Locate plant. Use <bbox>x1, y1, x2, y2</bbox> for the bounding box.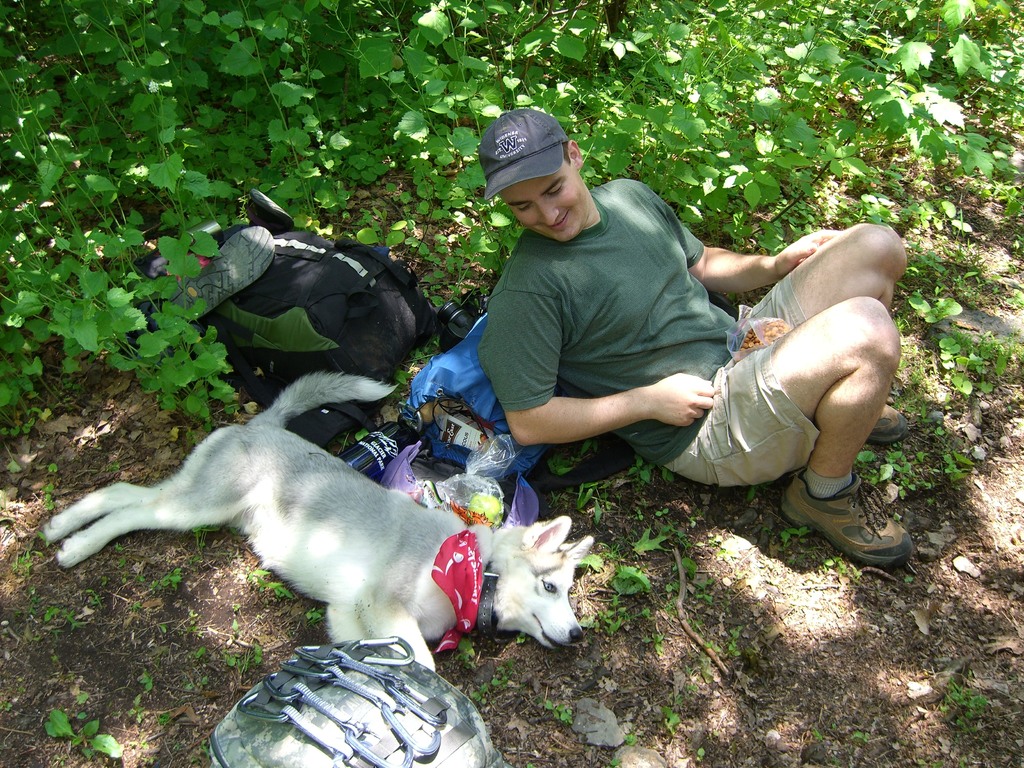
<bbox>702, 626, 742, 660</bbox>.
